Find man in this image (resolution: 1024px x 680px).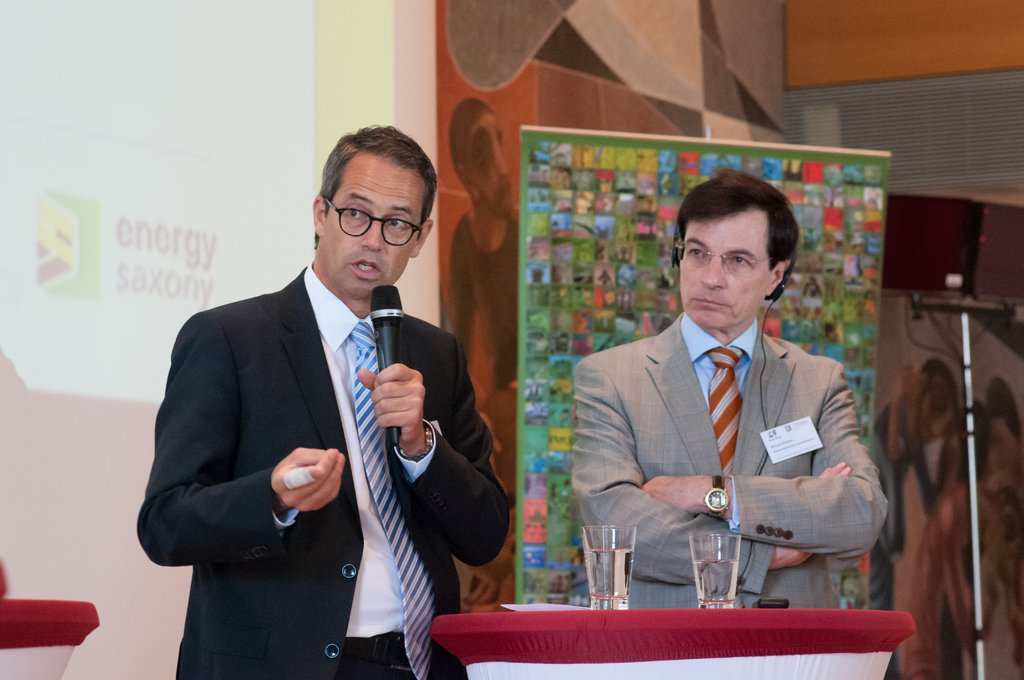
[left=580, top=188, right=882, bottom=612].
